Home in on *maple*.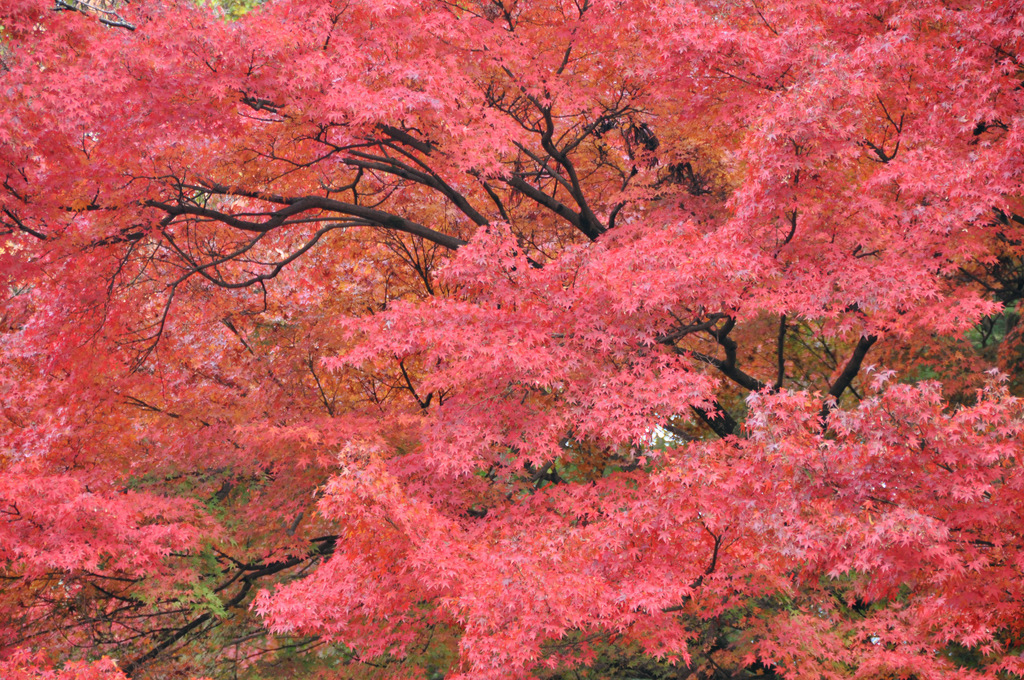
Homed in at detection(0, 0, 468, 679).
